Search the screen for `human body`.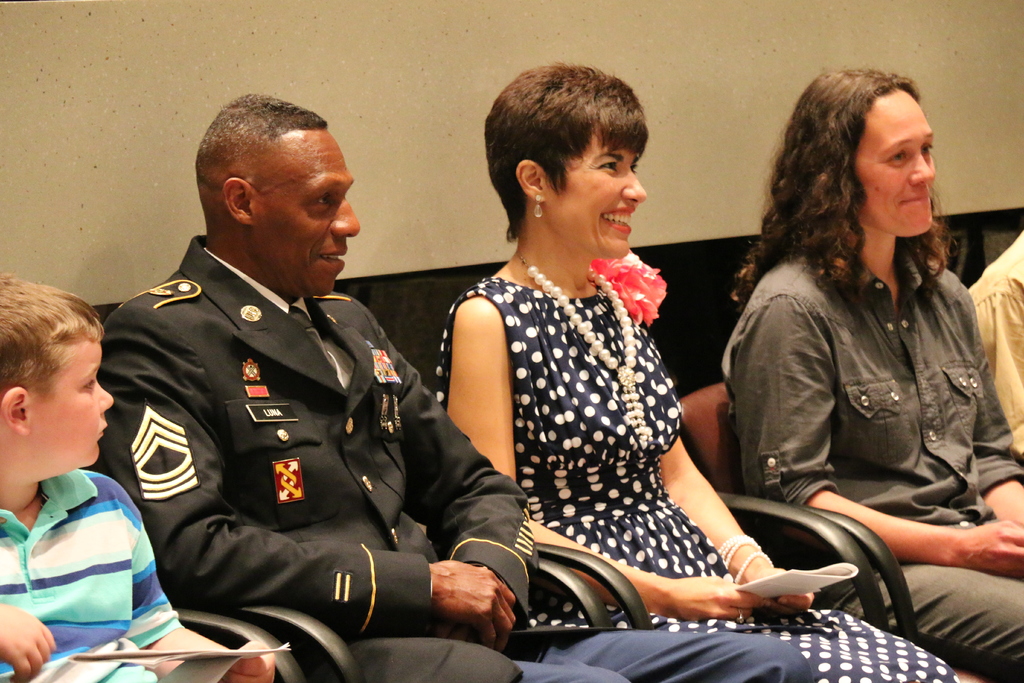
Found at (968, 226, 1023, 454).
